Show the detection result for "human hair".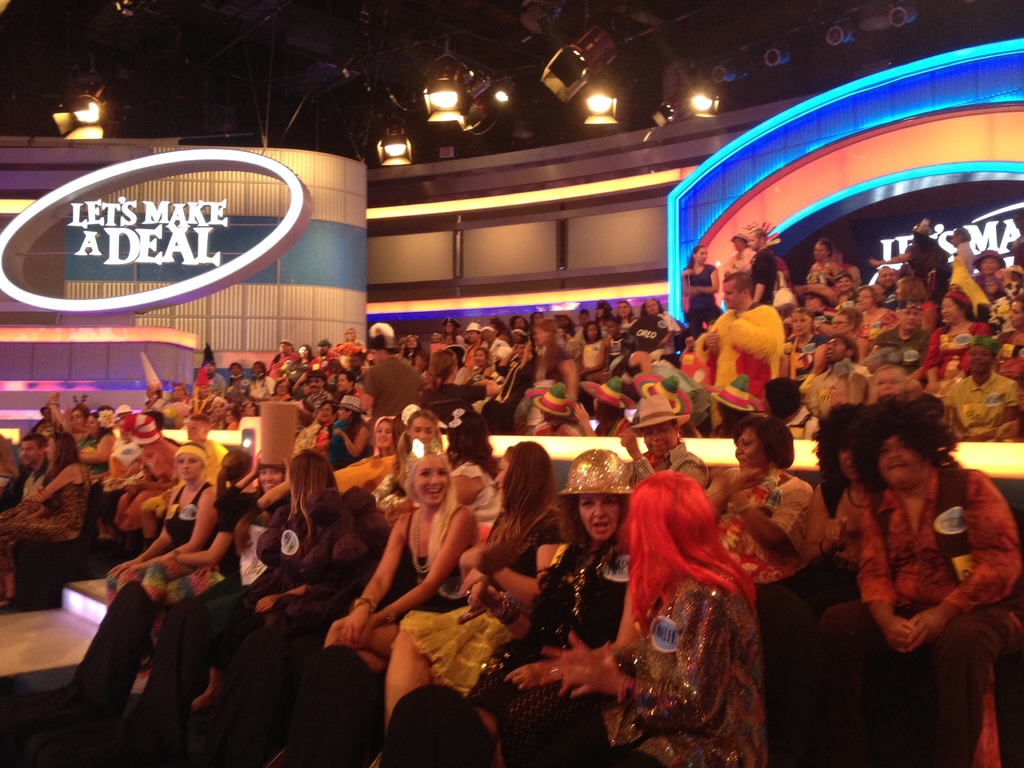
pyautogui.locateOnScreen(950, 296, 979, 320).
